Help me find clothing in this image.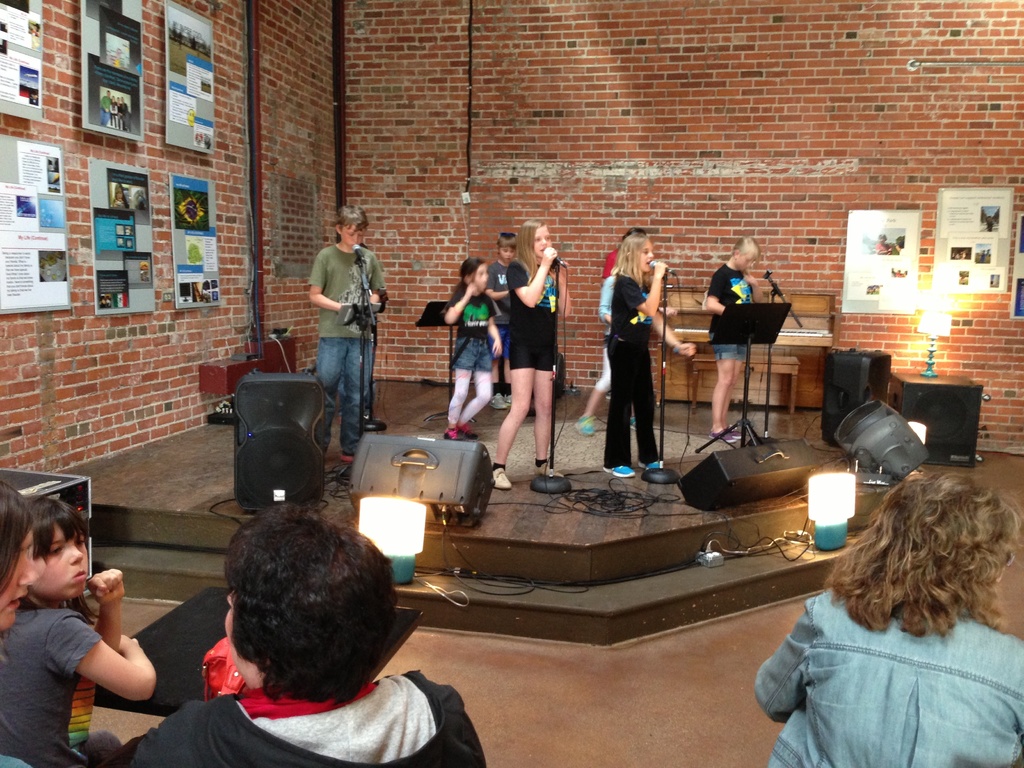
Found it: (x1=486, y1=261, x2=520, y2=344).
